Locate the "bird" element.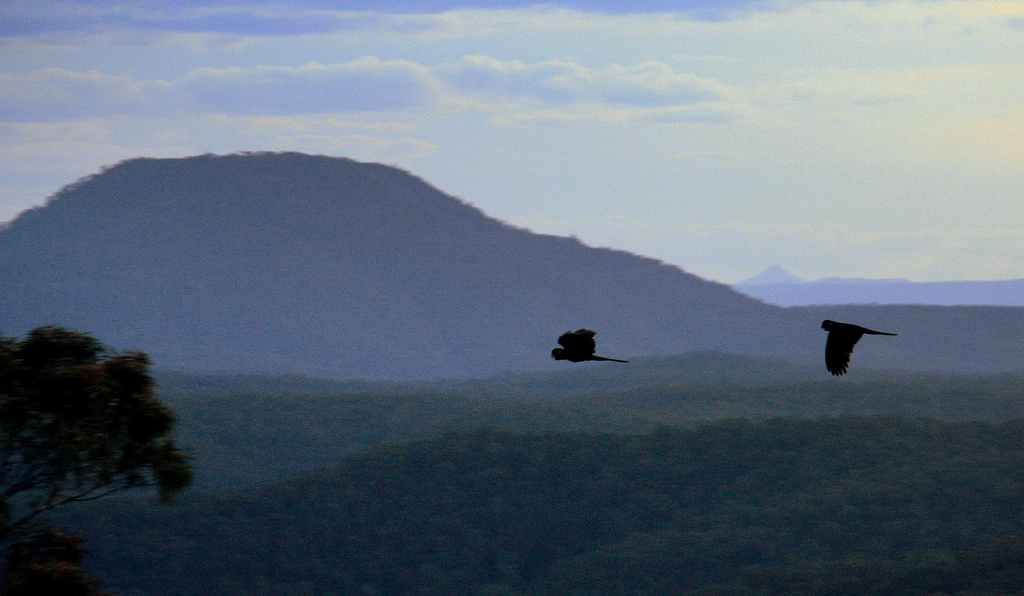
Element bbox: (x1=544, y1=327, x2=618, y2=367).
